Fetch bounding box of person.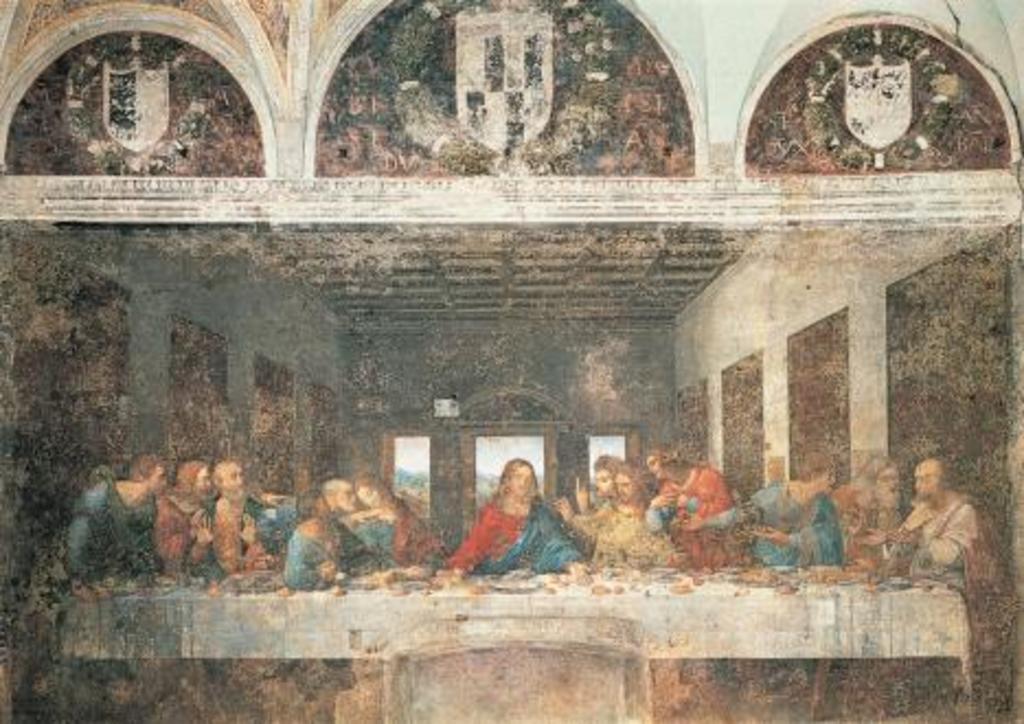
Bbox: [64, 450, 169, 577].
